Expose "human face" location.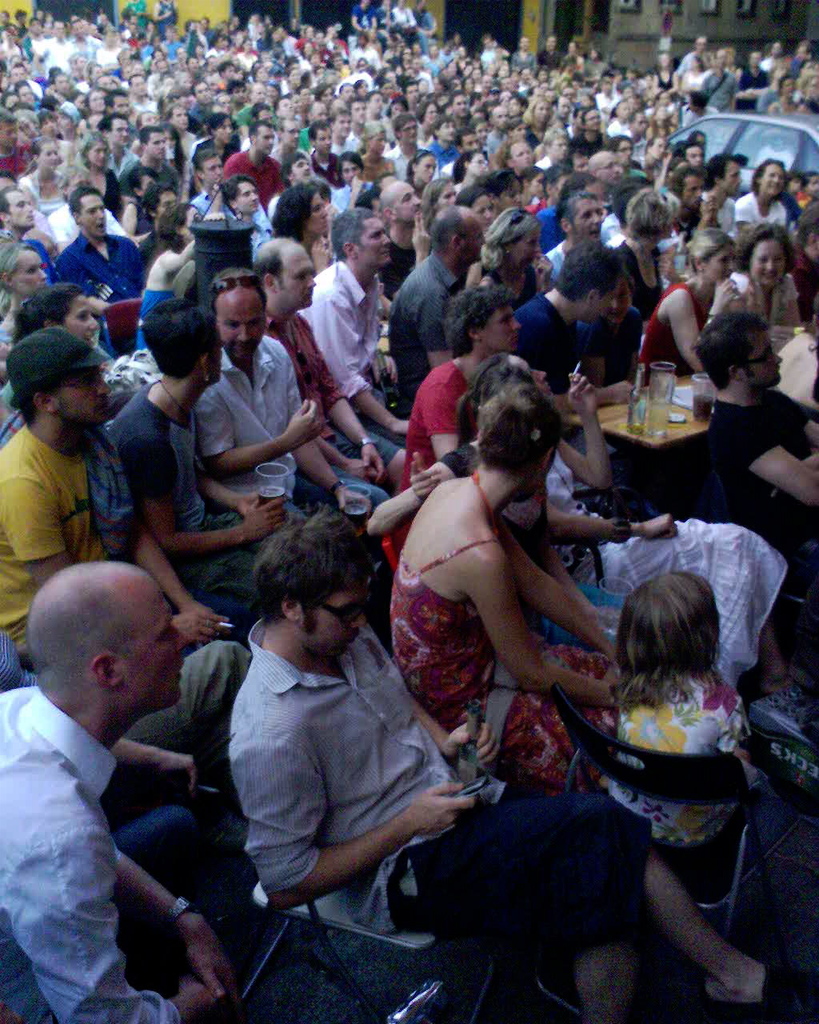
Exposed at detection(279, 245, 322, 310).
